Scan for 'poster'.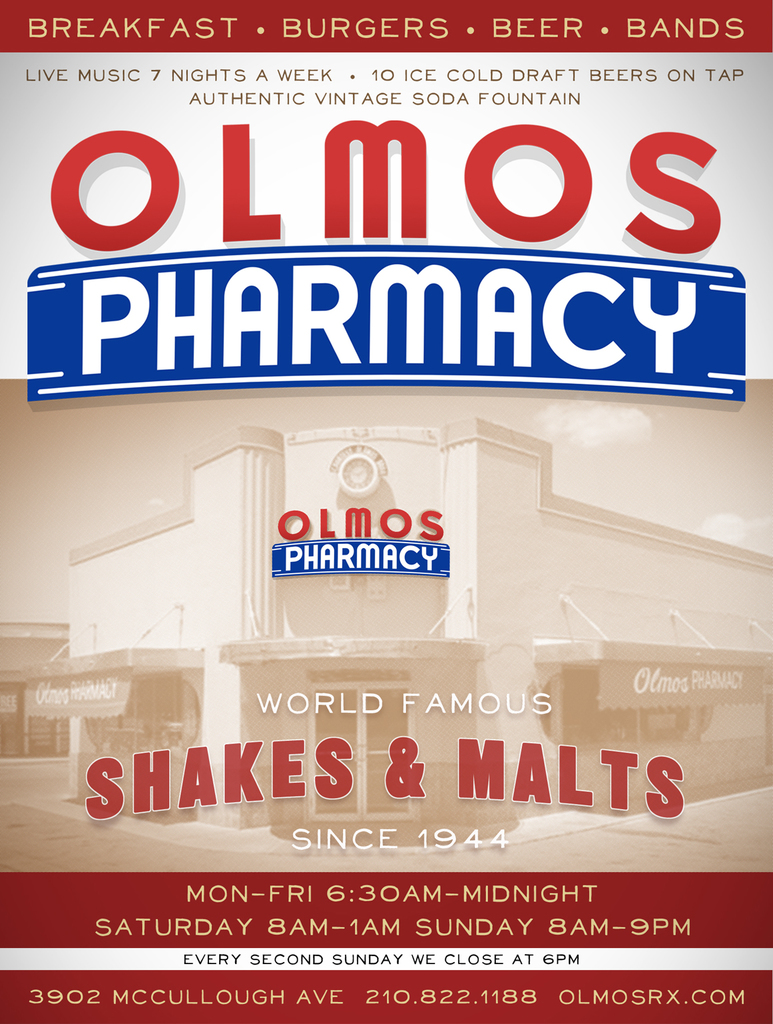
Scan result: left=0, top=0, right=772, bottom=1023.
